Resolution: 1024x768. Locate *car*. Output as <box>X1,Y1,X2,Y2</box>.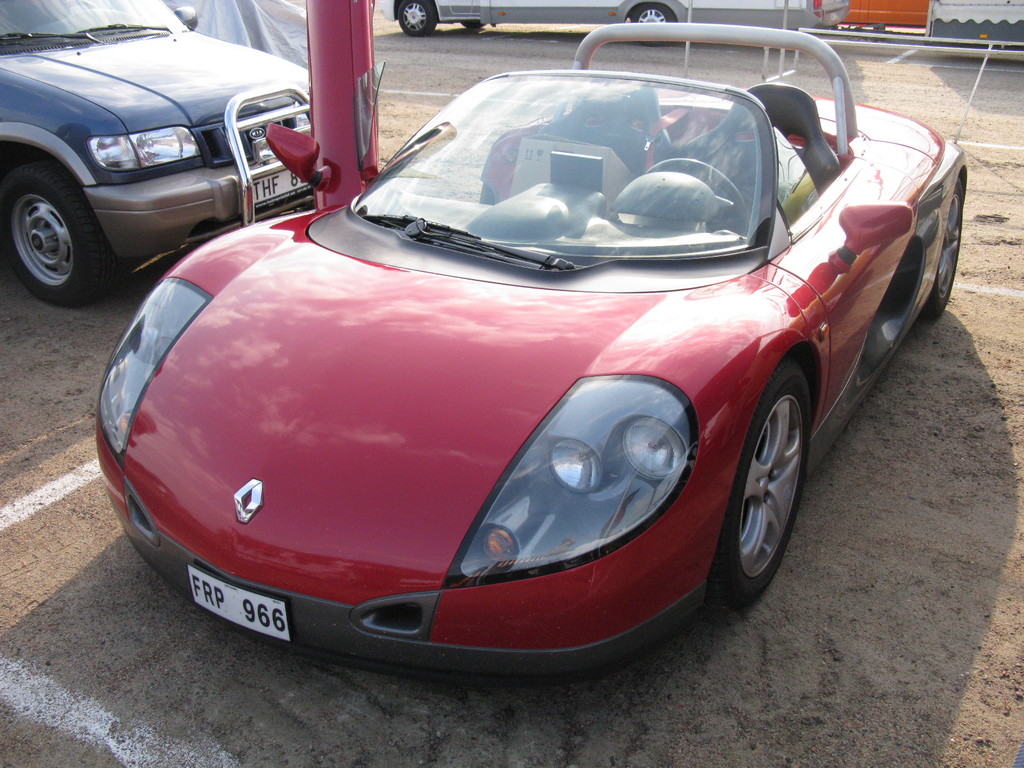
<box>0,0,330,310</box>.
